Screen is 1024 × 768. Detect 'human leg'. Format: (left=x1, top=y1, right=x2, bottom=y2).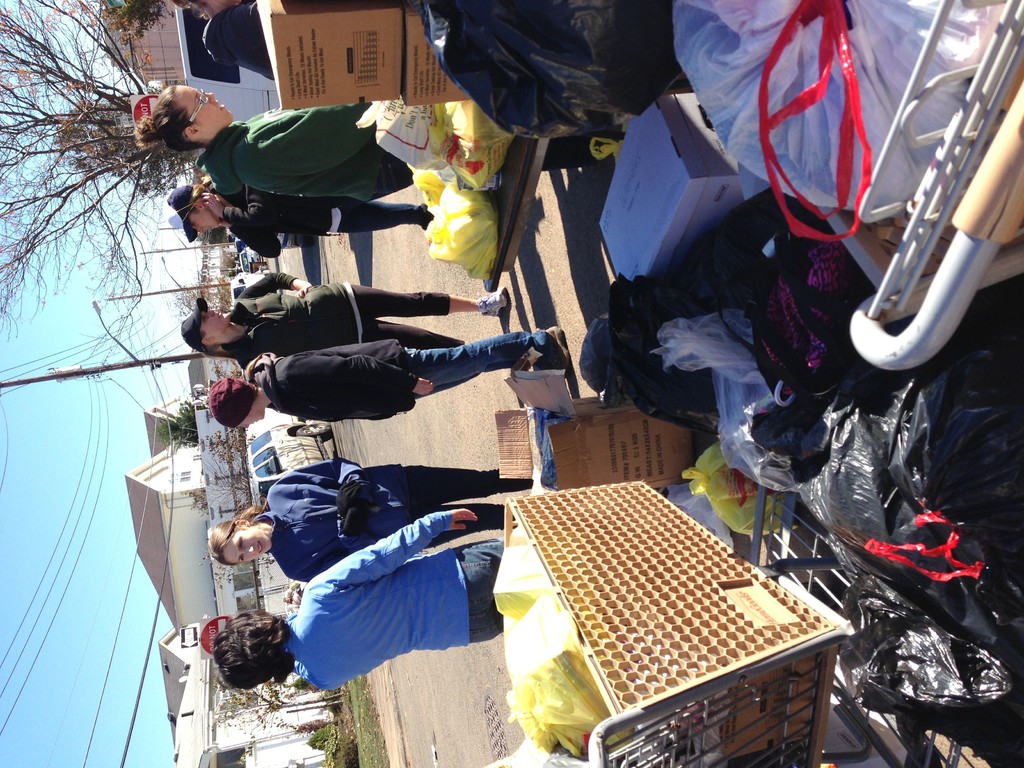
(left=348, top=294, right=511, bottom=317).
